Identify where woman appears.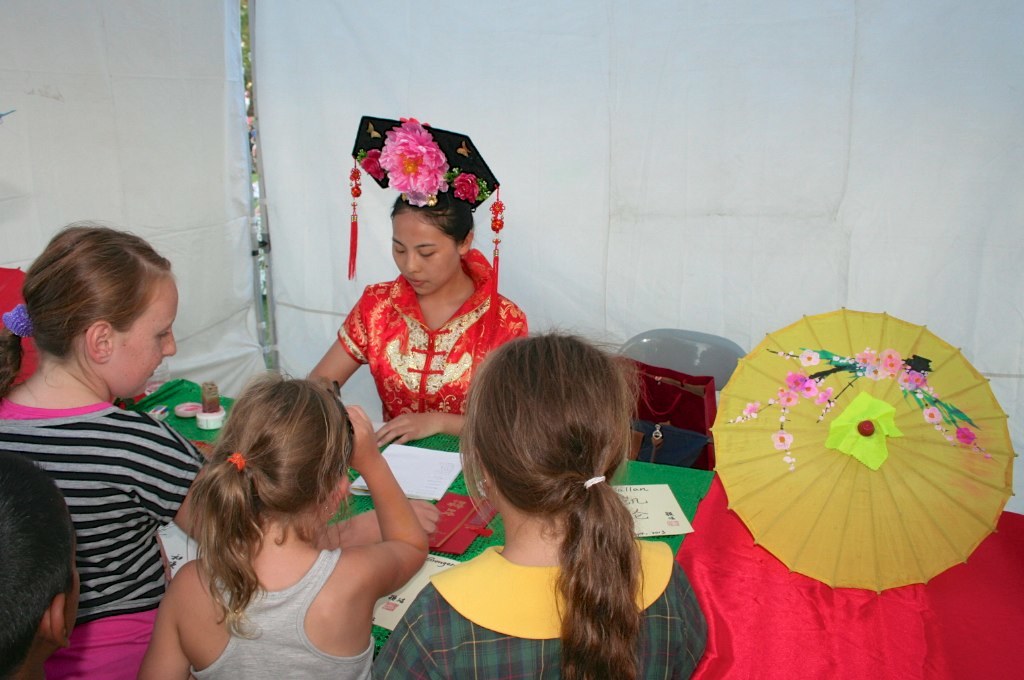
Appears at (x1=304, y1=108, x2=539, y2=435).
